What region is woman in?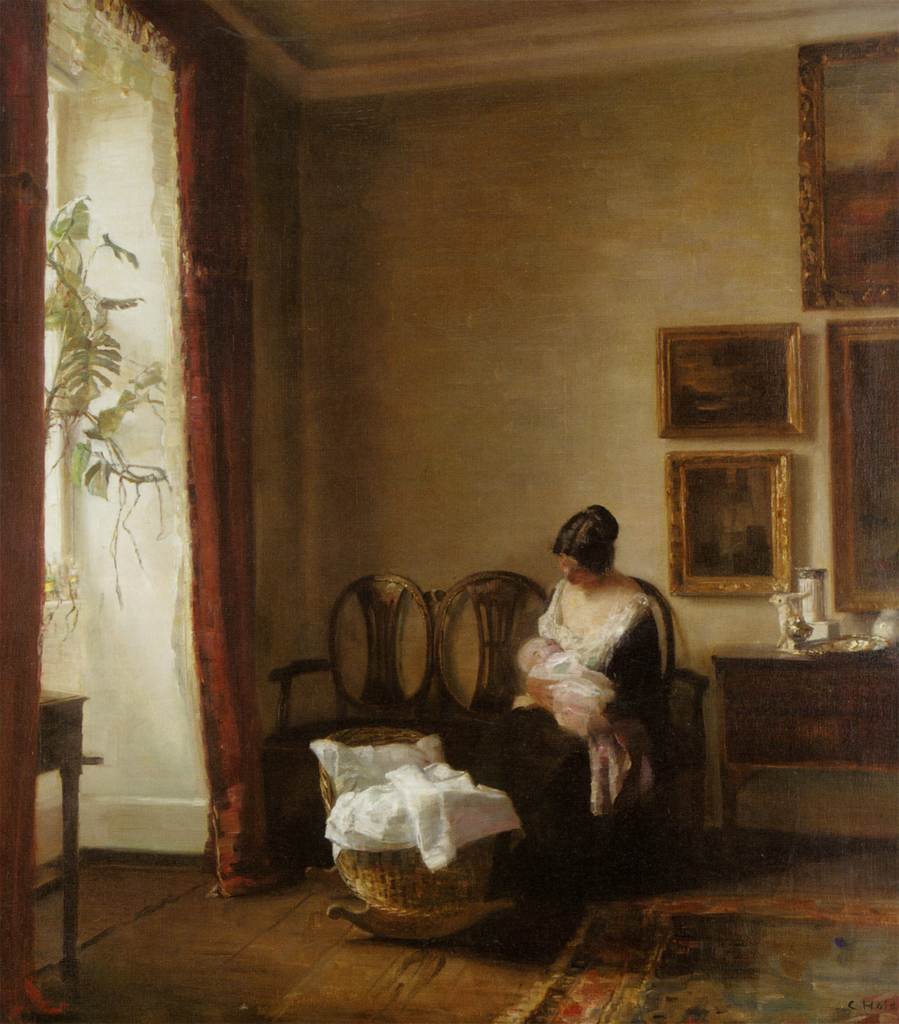
449 497 662 889.
